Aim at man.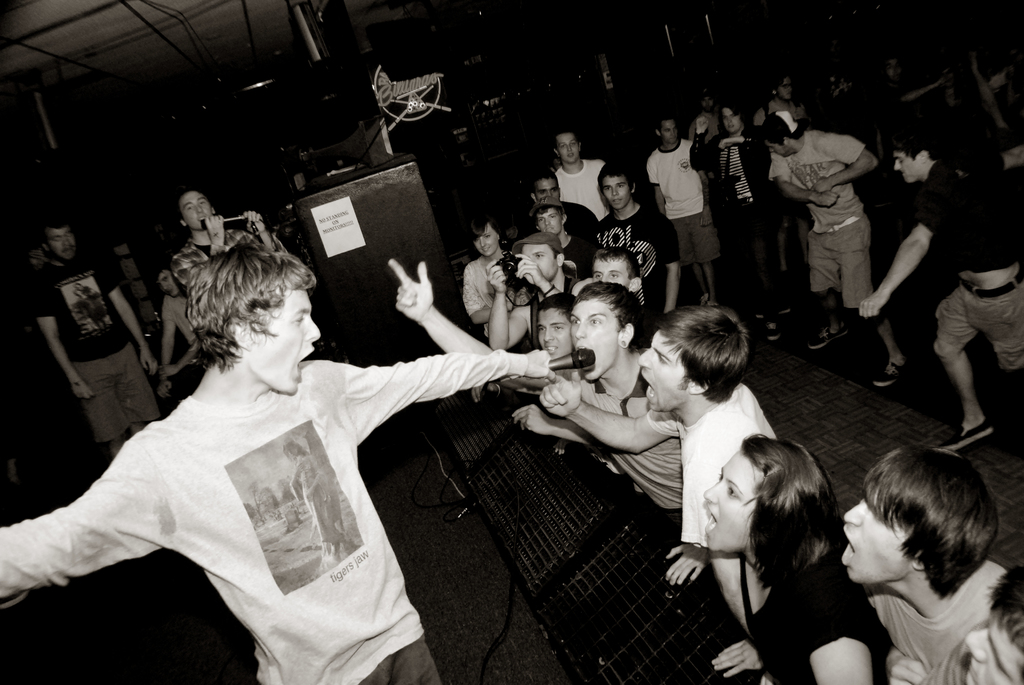
Aimed at (x1=691, y1=98, x2=773, y2=345).
